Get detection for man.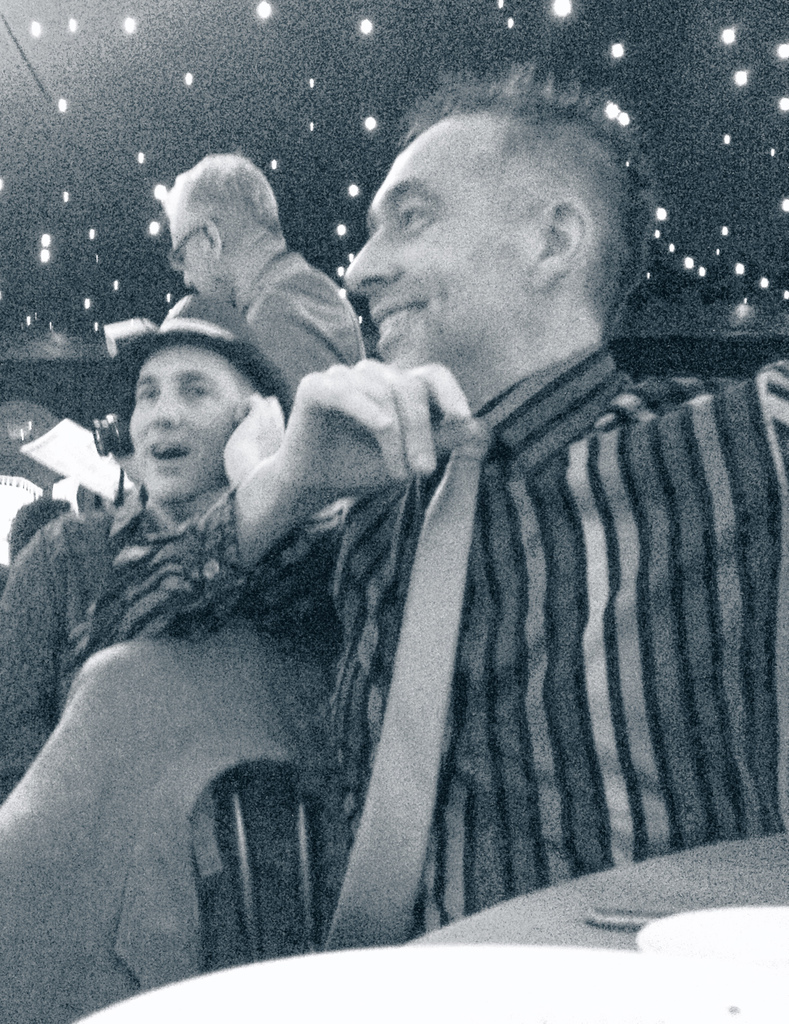
Detection: {"x1": 0, "y1": 317, "x2": 298, "y2": 810}.
